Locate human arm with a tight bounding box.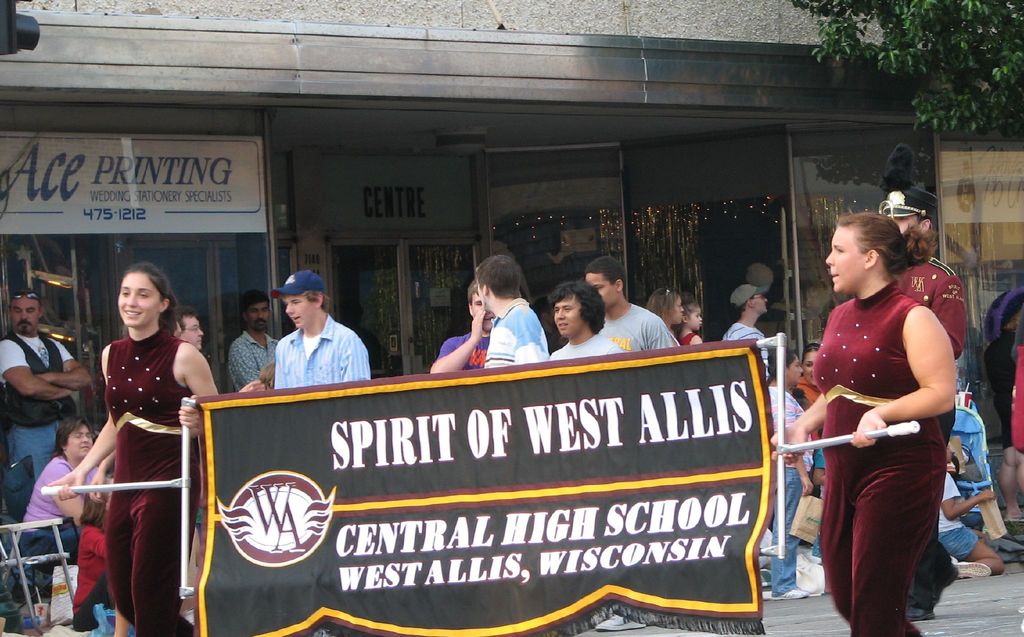
[left=90, top=447, right=120, bottom=506].
